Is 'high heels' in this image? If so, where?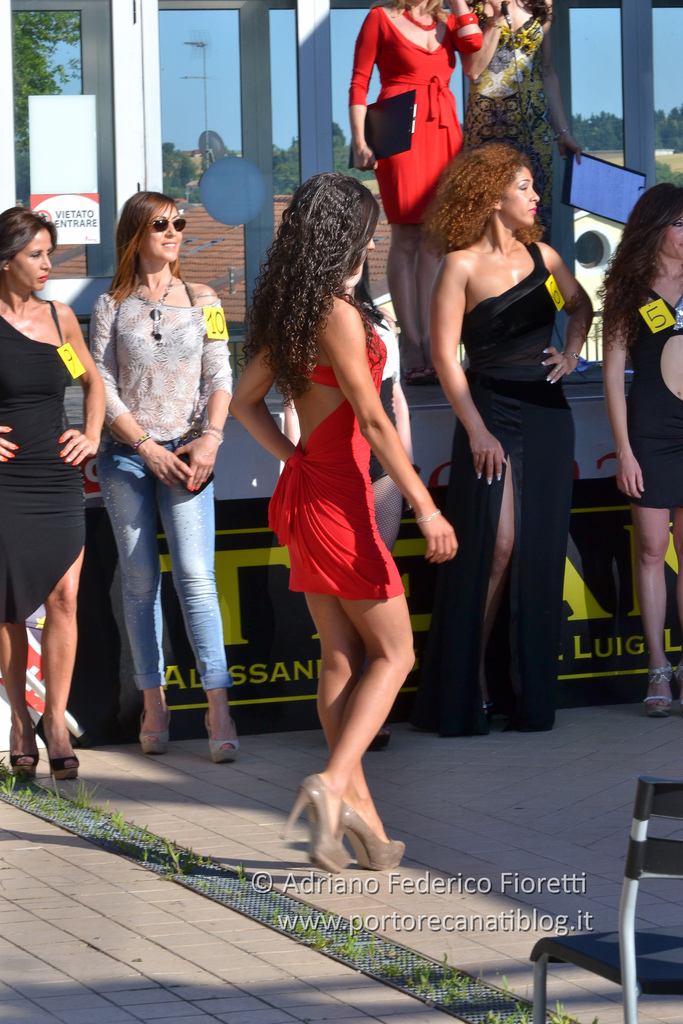
Yes, at 338:797:404:874.
